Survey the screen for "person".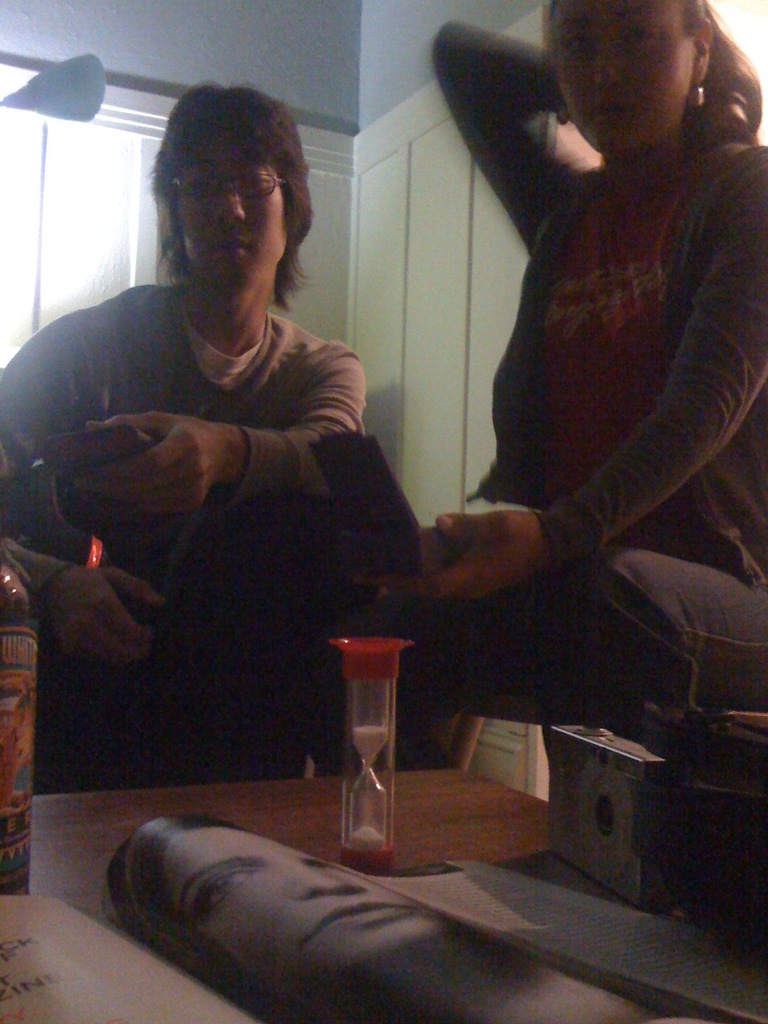
Survey found: x1=0, y1=78, x2=365, y2=796.
